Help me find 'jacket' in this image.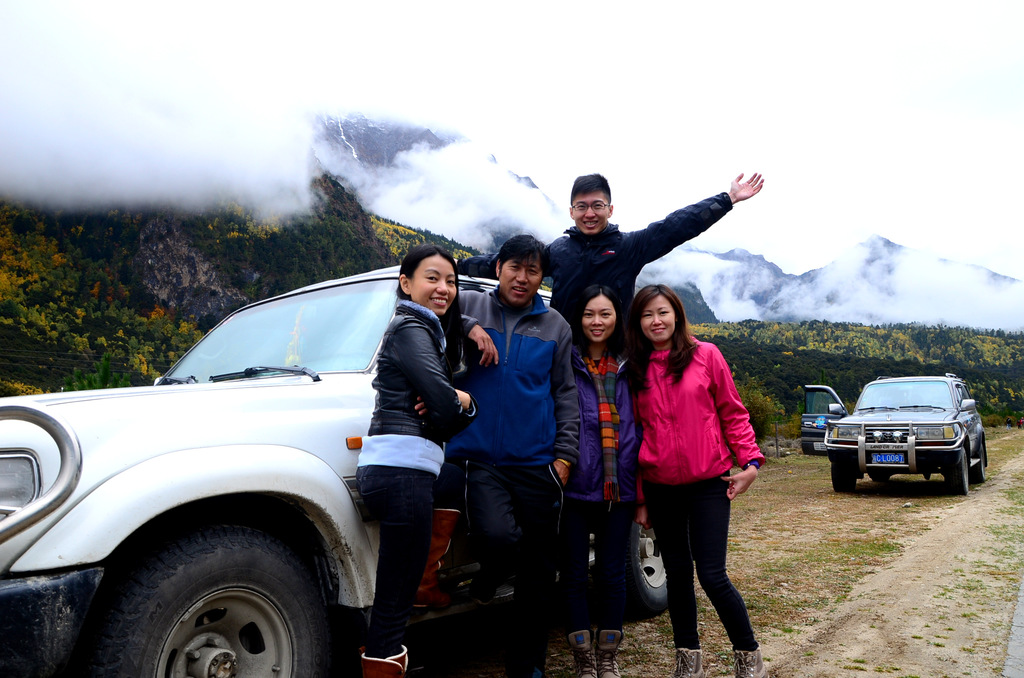
Found it: [left=555, top=333, right=646, bottom=506].
